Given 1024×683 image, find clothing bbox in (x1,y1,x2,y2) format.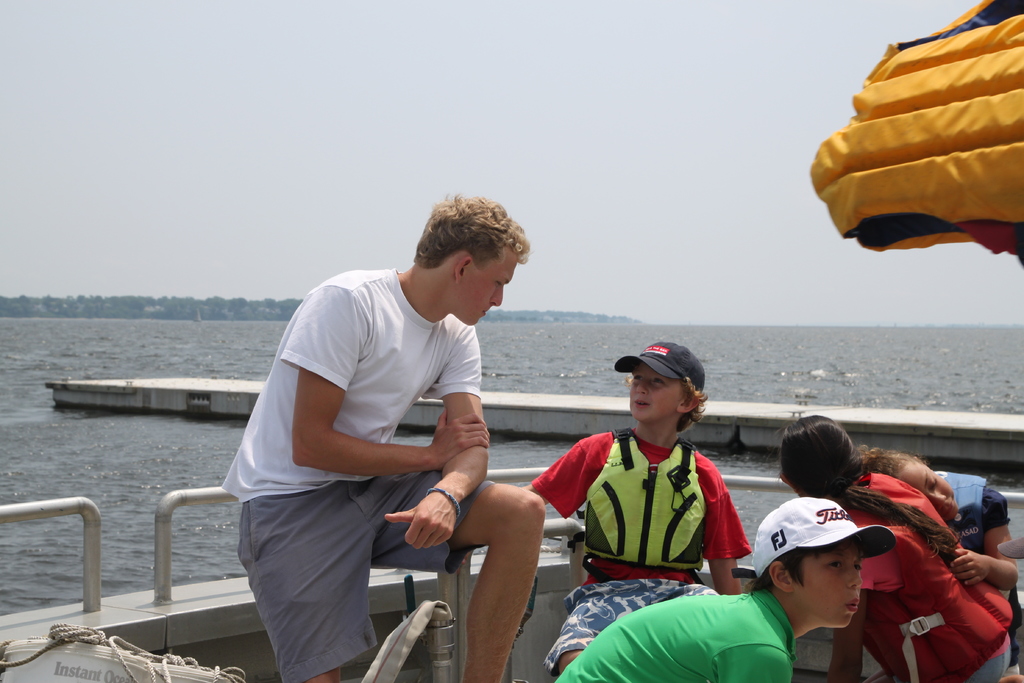
(941,475,1012,554).
